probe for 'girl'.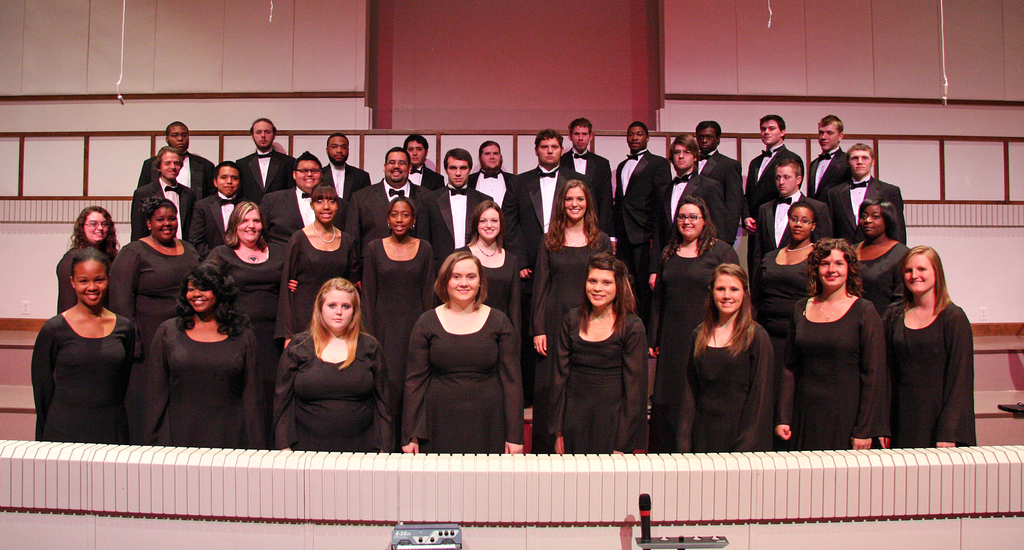
Probe result: [434, 203, 531, 314].
